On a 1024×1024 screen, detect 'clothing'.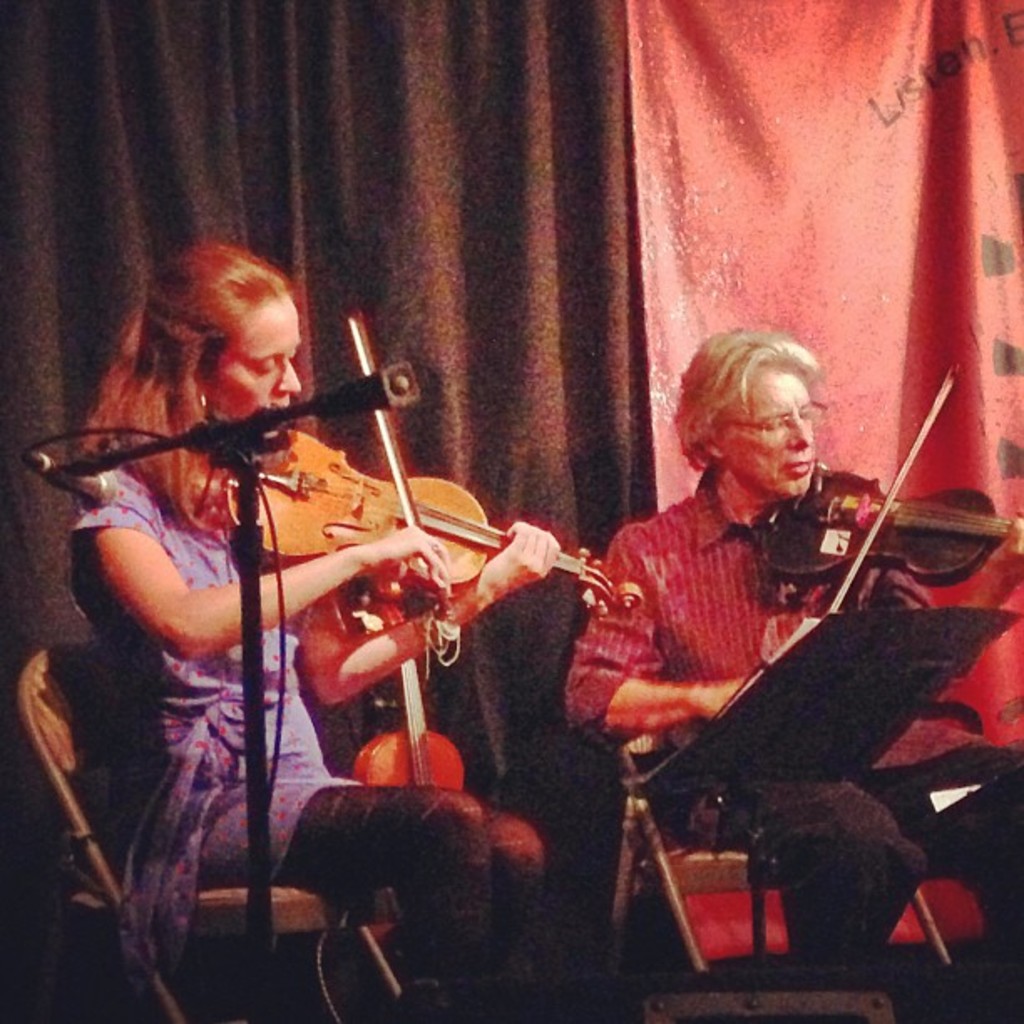
[x1=85, y1=288, x2=480, y2=980].
